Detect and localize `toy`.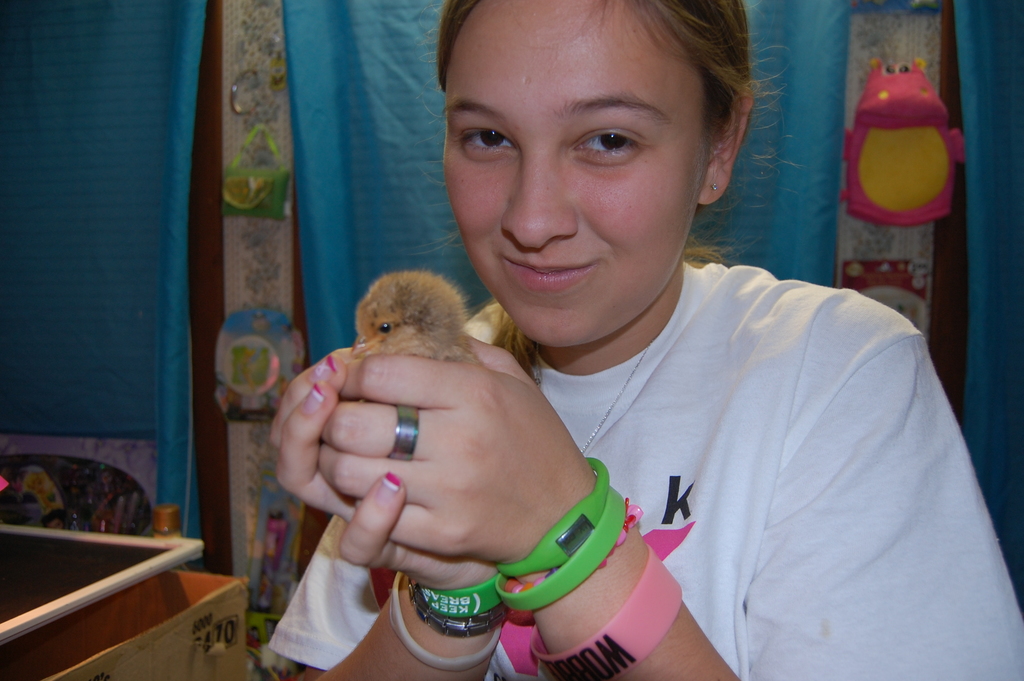
Localized at 220/287/308/429.
